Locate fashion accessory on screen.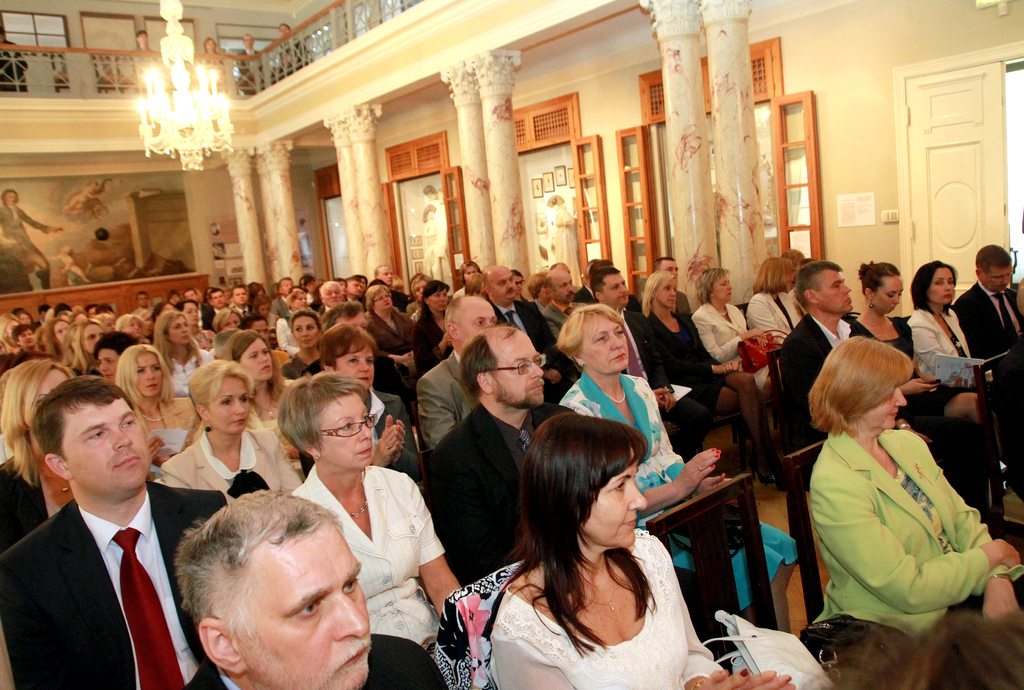
On screen at bbox=[40, 463, 68, 495].
